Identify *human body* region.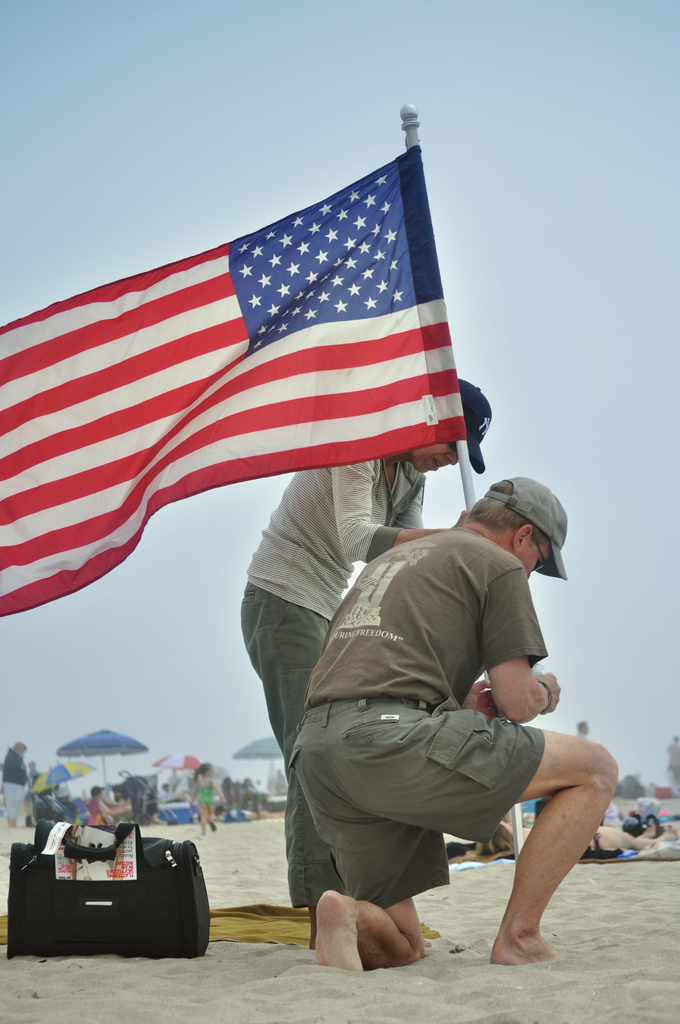
Region: locate(0, 744, 26, 829).
